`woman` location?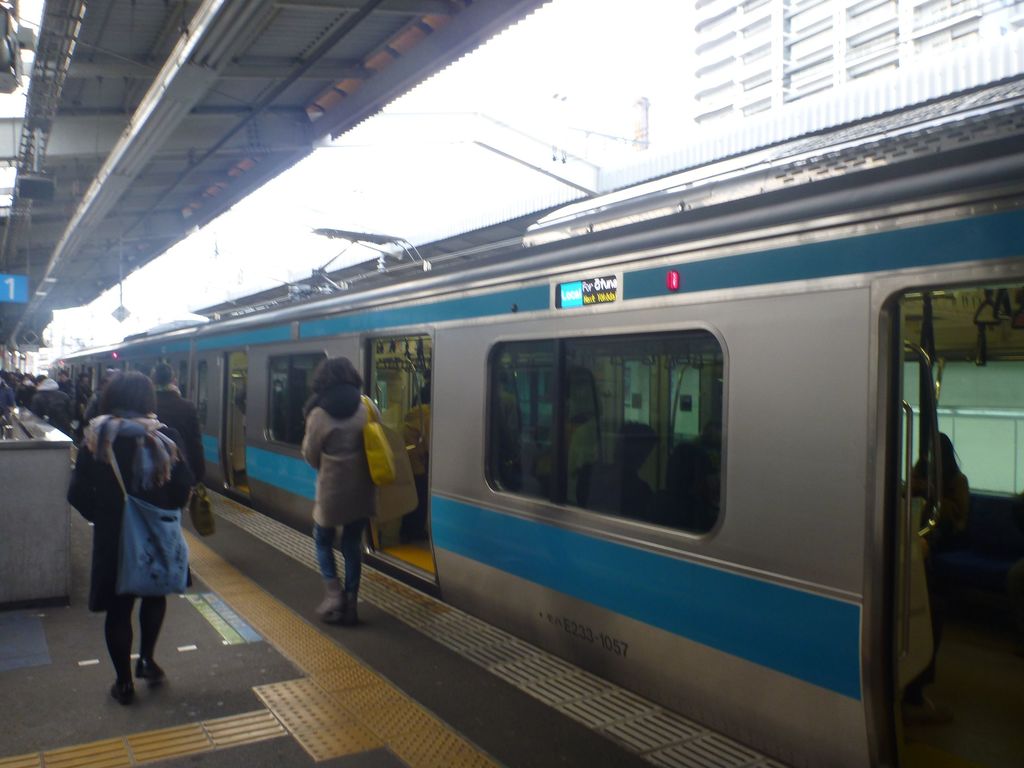
<region>0, 369, 17, 402</region>
